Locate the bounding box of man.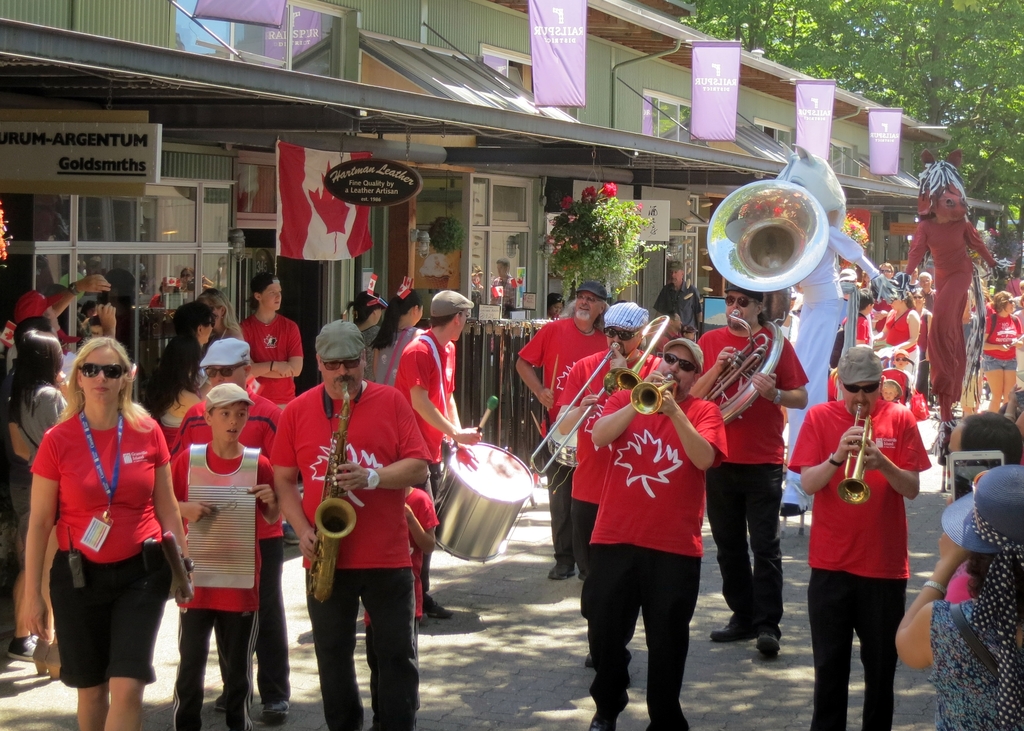
Bounding box: bbox=(909, 270, 936, 314).
